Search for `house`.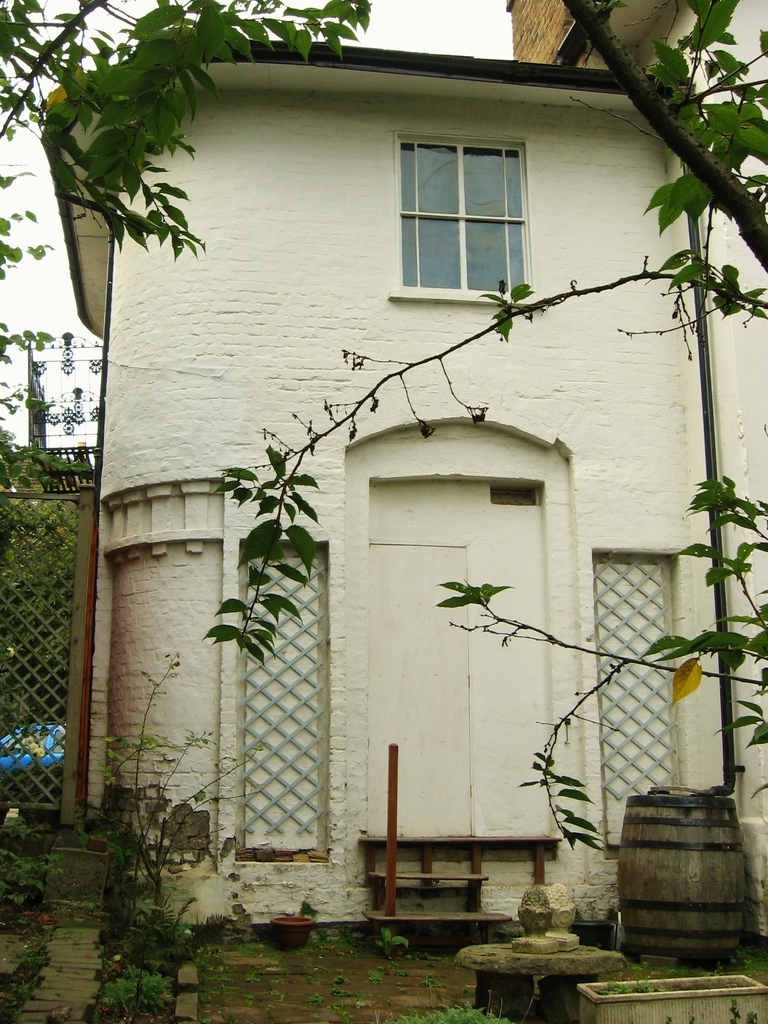
Found at [left=40, top=0, right=767, bottom=955].
